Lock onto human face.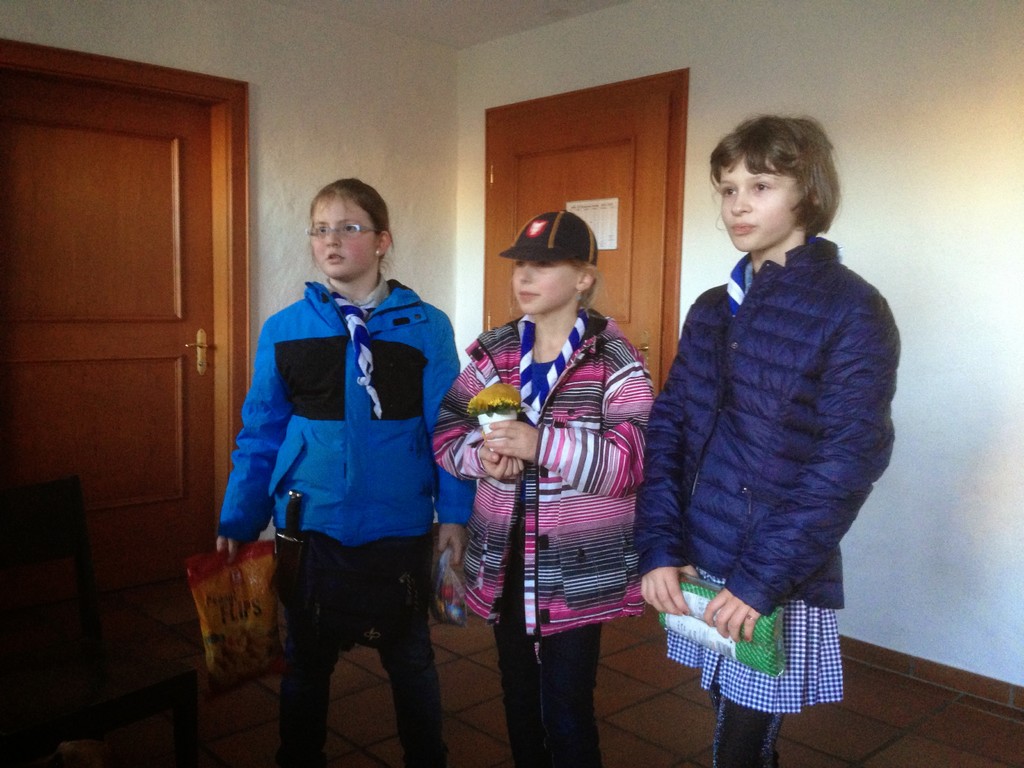
Locked: box=[511, 260, 580, 314].
